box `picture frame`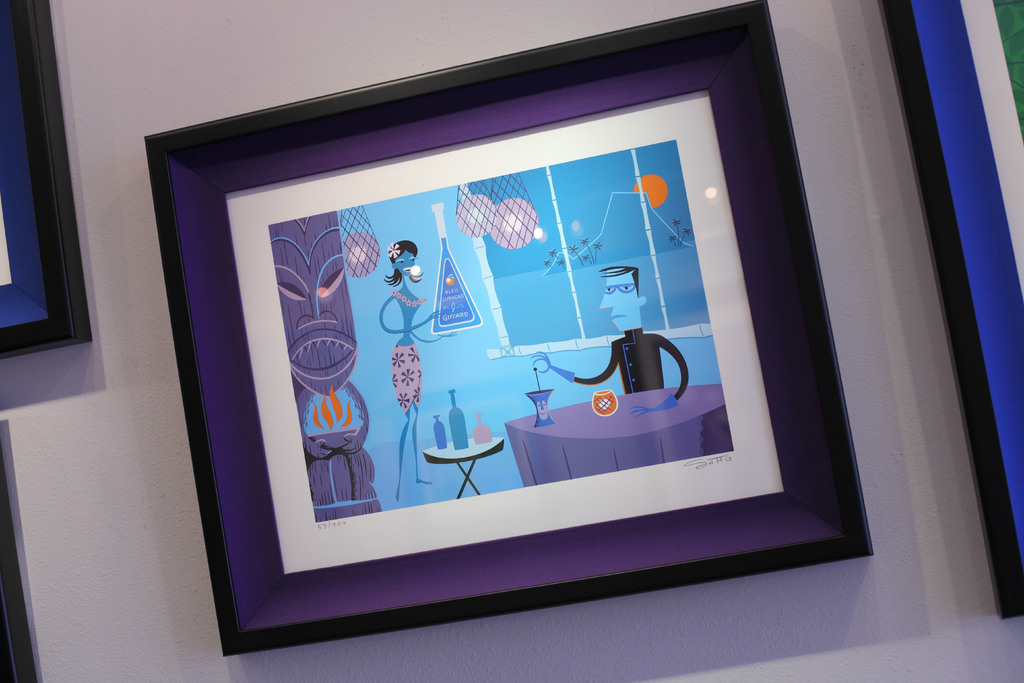
[x1=138, y1=0, x2=872, y2=659]
